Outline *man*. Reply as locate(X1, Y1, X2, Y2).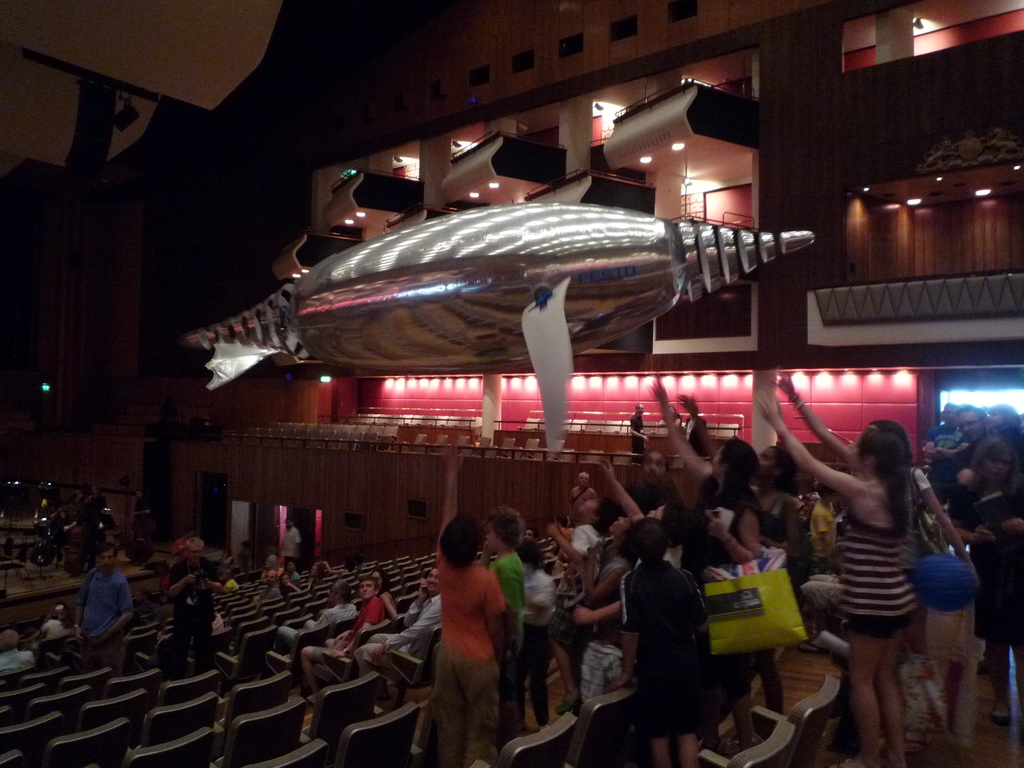
locate(925, 400, 968, 461).
